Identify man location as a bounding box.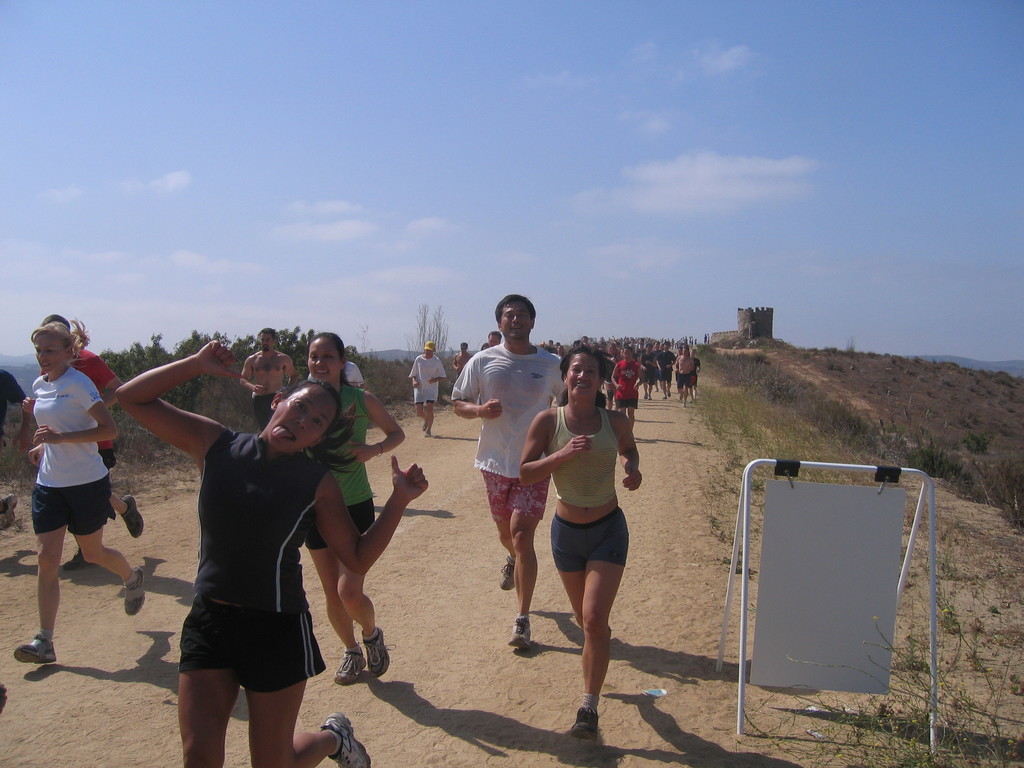
Rect(488, 331, 501, 344).
